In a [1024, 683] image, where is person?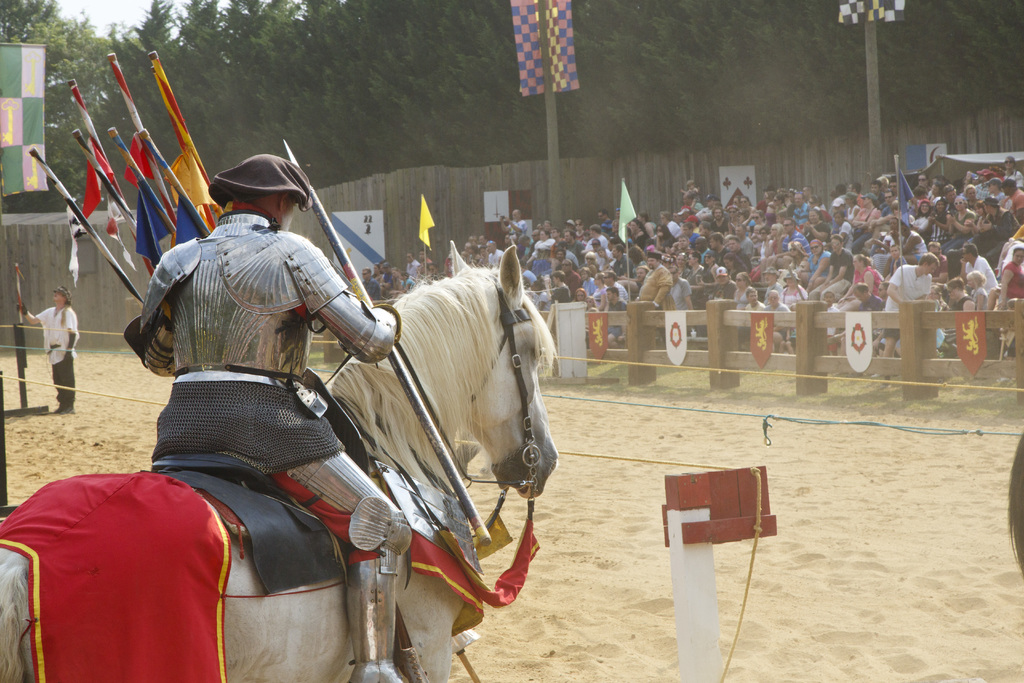
box=[122, 156, 415, 682].
